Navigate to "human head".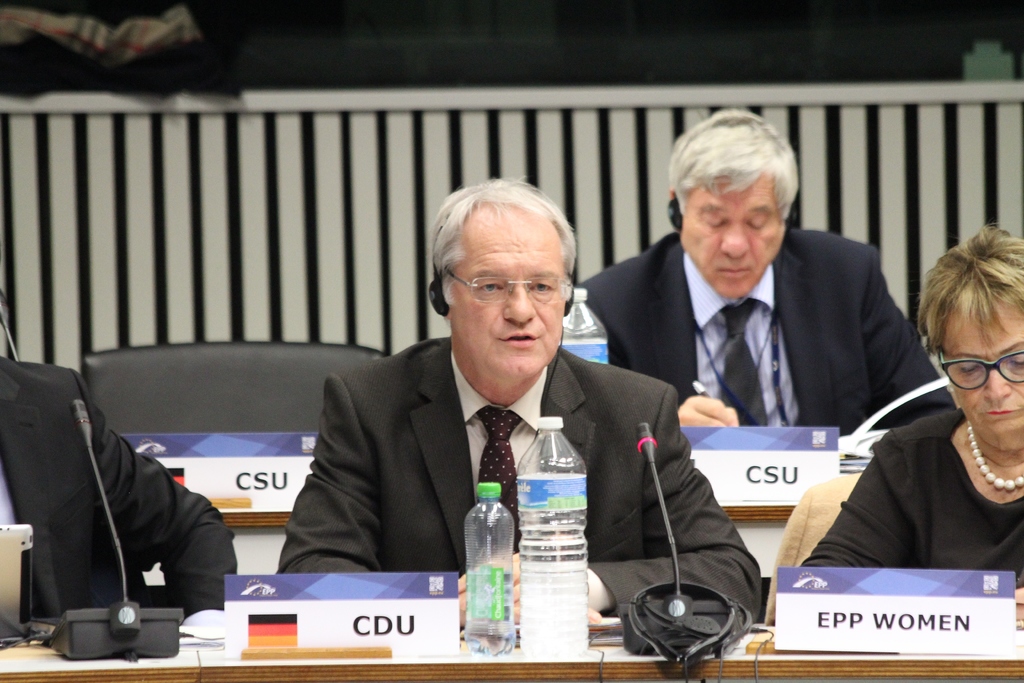
Navigation target: x1=916 y1=229 x2=1023 y2=456.
